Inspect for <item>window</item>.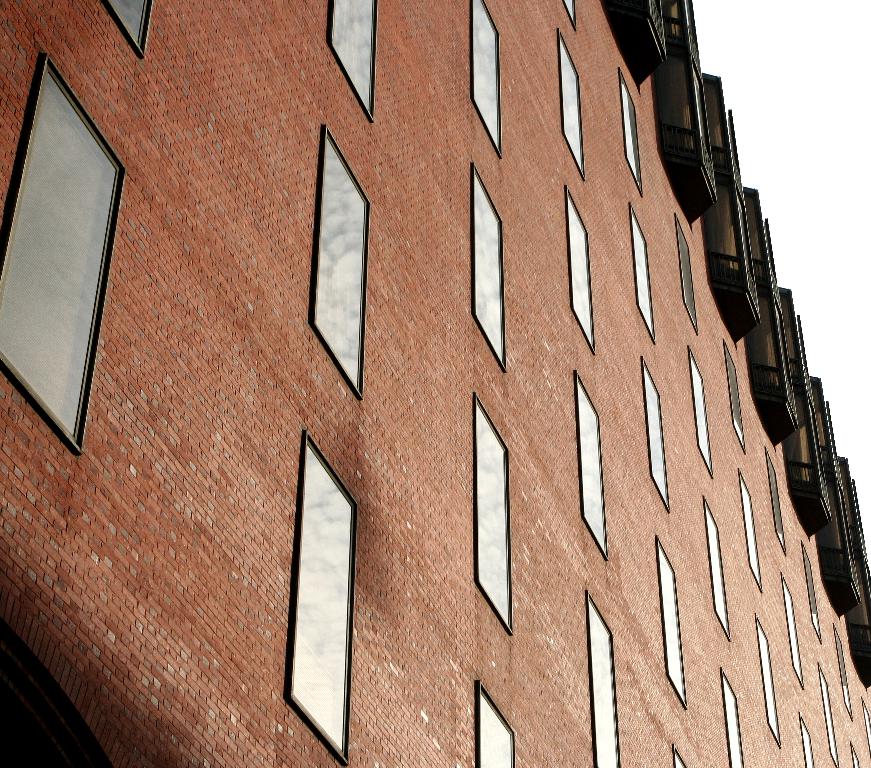
Inspection: rect(566, 187, 598, 350).
